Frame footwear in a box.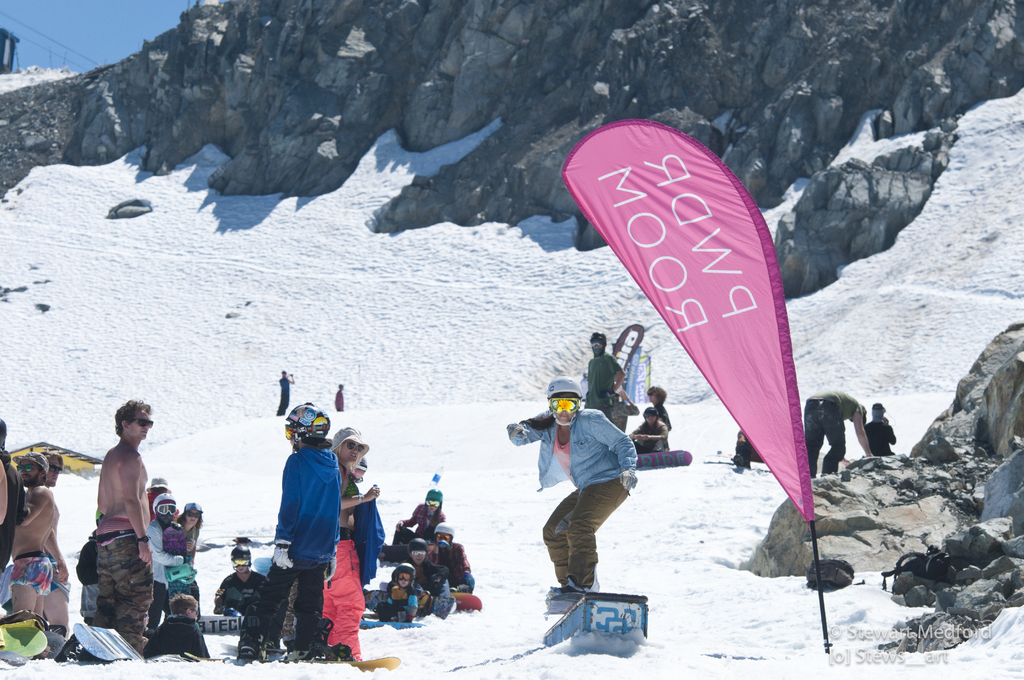
Rect(232, 638, 261, 662).
